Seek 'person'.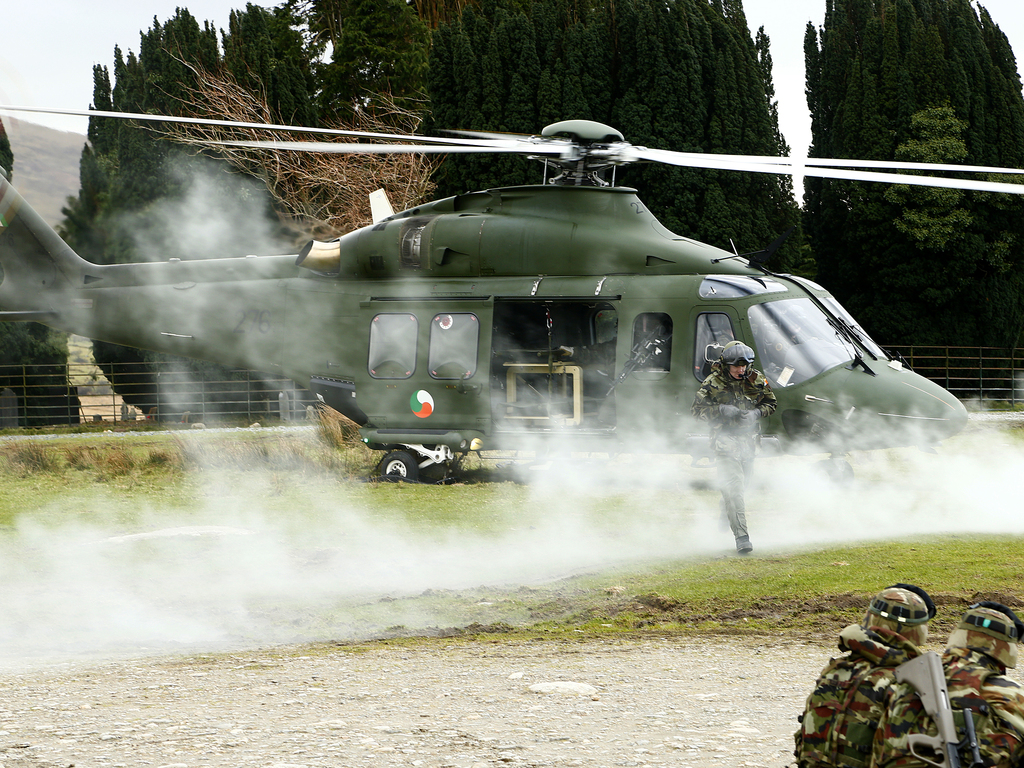
left=690, top=333, right=774, bottom=554.
